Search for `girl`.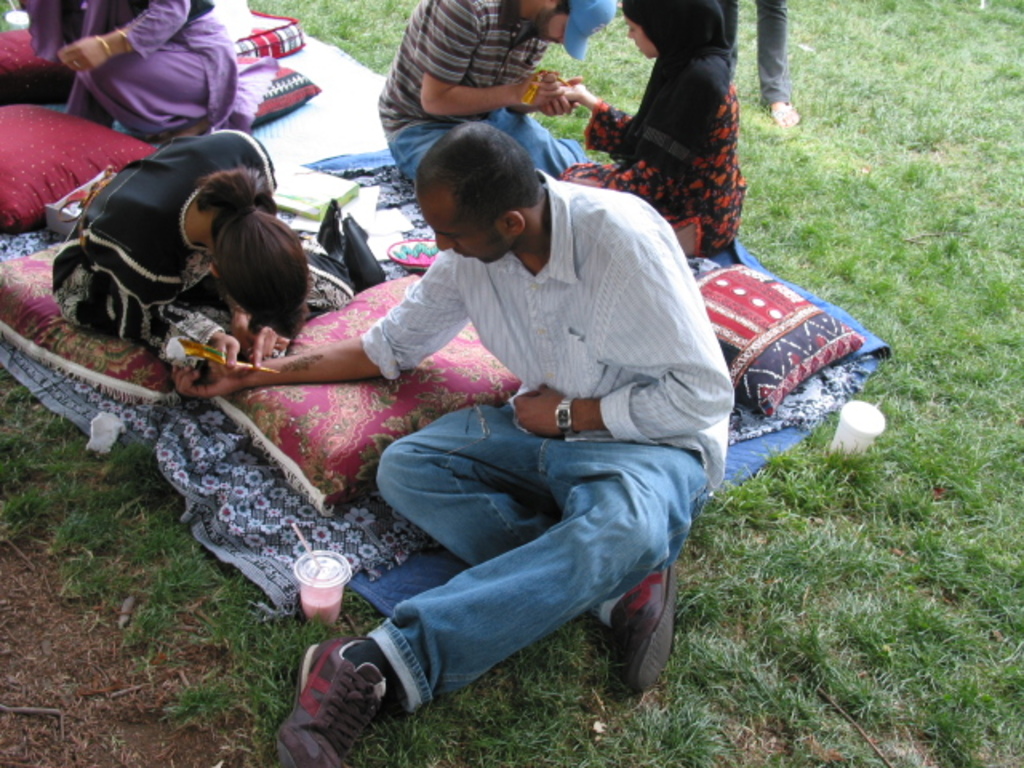
Found at region(530, 0, 746, 259).
